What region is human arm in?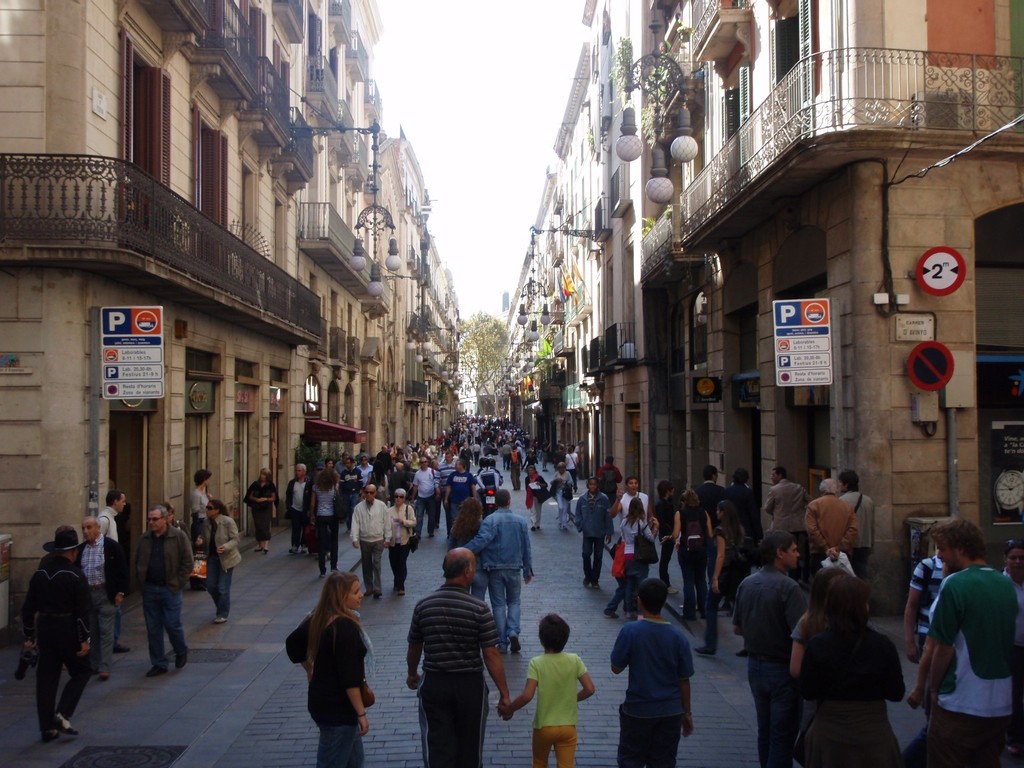
x1=563 y1=471 x2=573 y2=485.
